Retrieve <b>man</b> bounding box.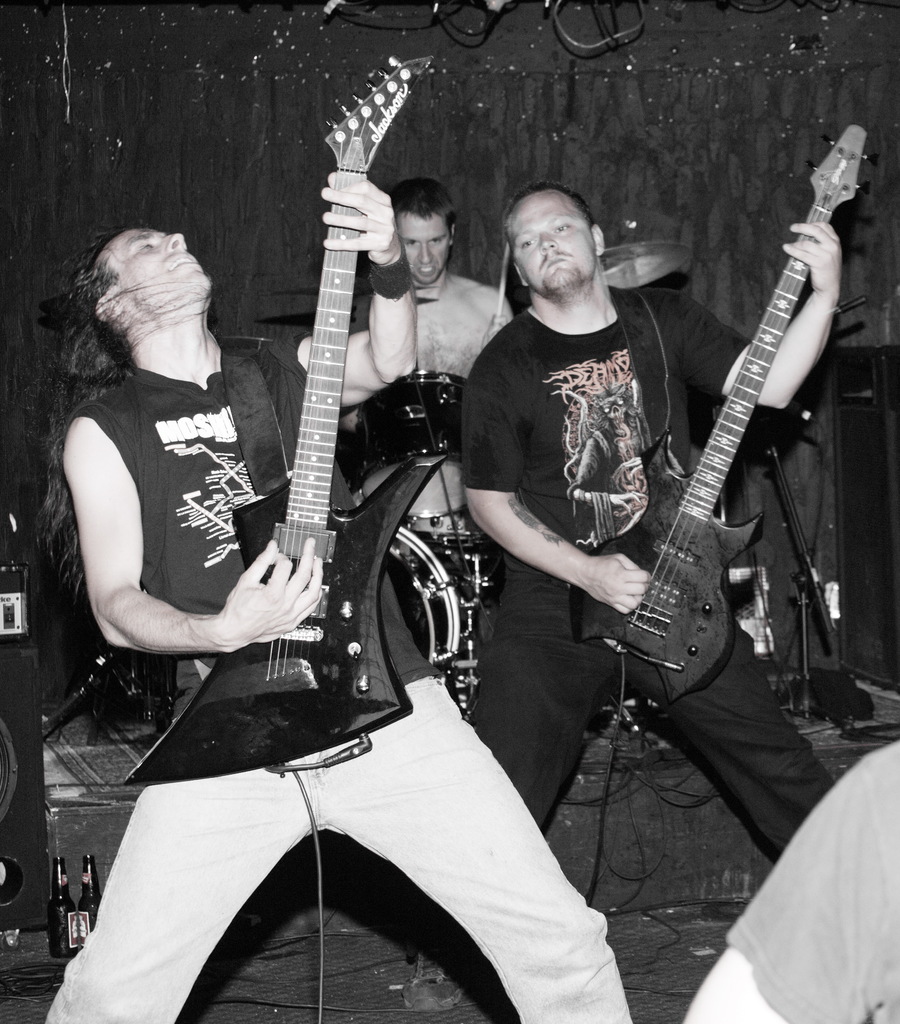
Bounding box: 400,179,845,1012.
